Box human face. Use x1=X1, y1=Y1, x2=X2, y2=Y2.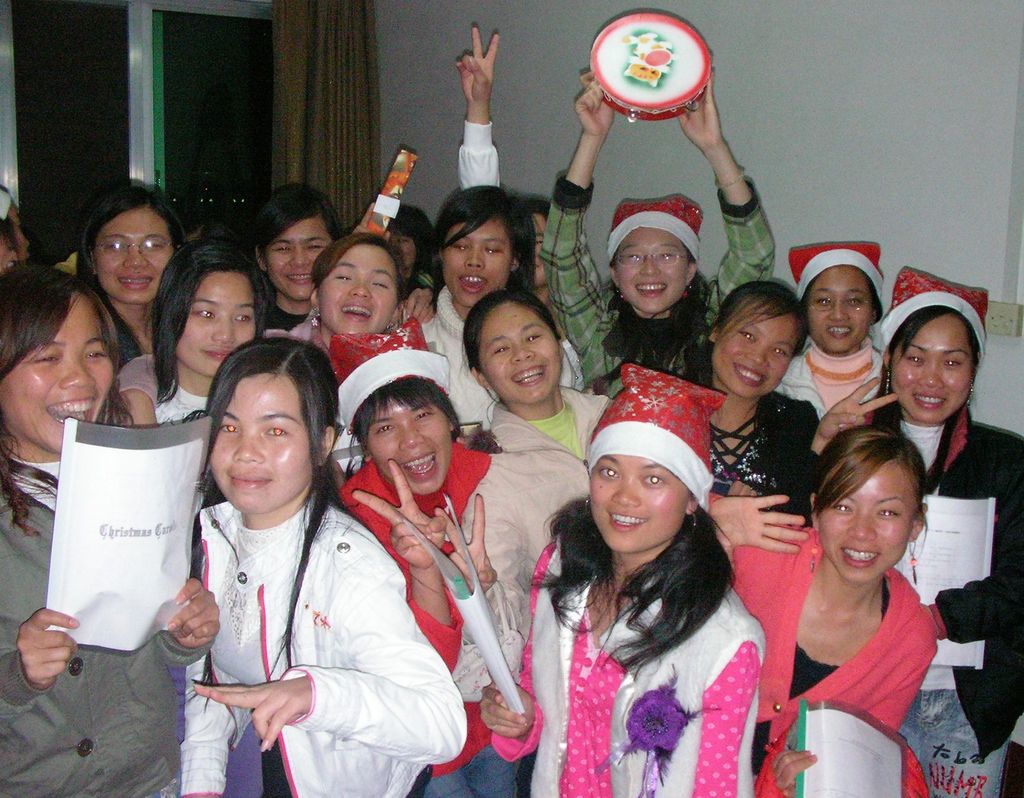
x1=317, y1=243, x2=402, y2=338.
